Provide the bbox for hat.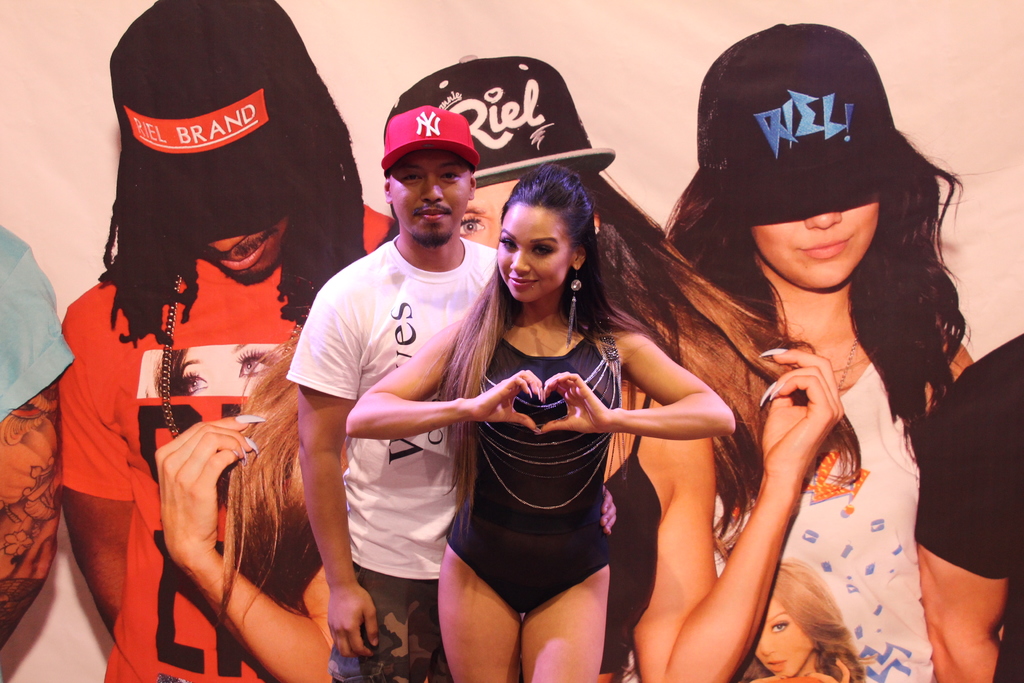
left=383, top=48, right=614, bottom=187.
